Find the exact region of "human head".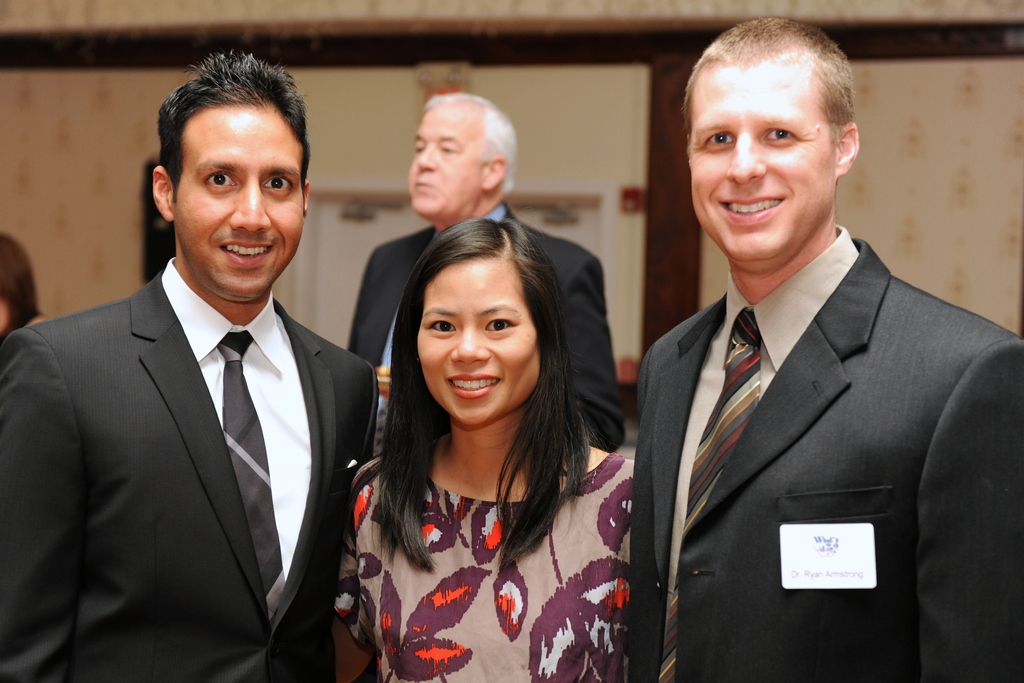
Exact region: <region>392, 220, 571, 433</region>.
